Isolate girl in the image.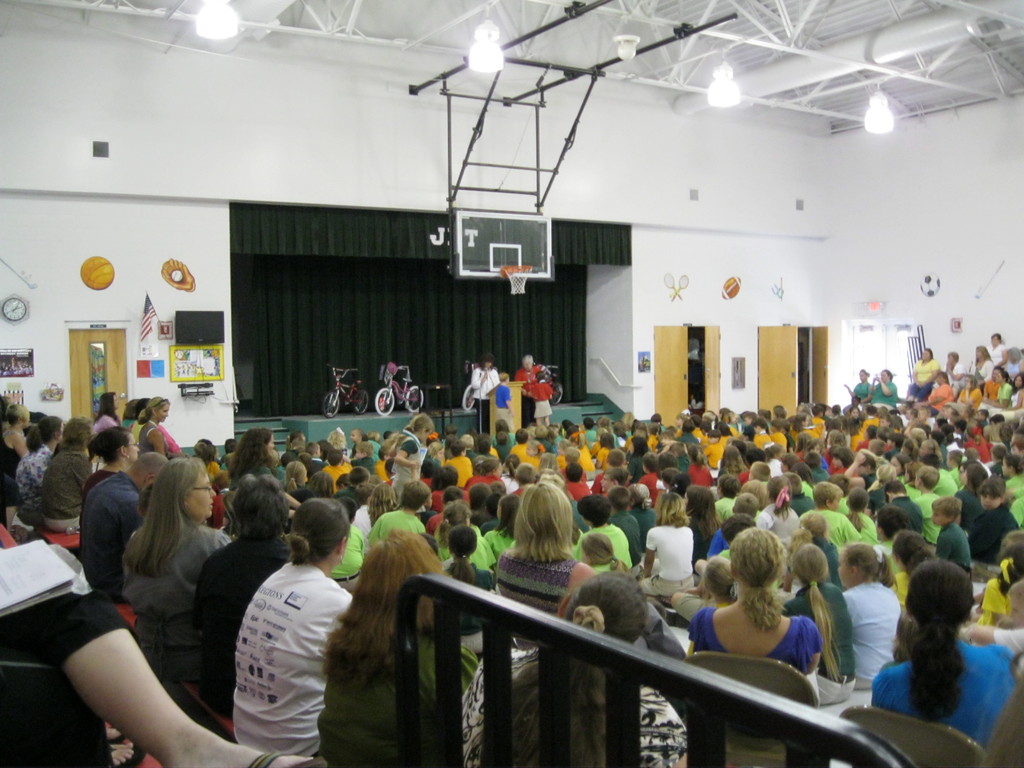
Isolated region: (x1=324, y1=529, x2=478, y2=767).
